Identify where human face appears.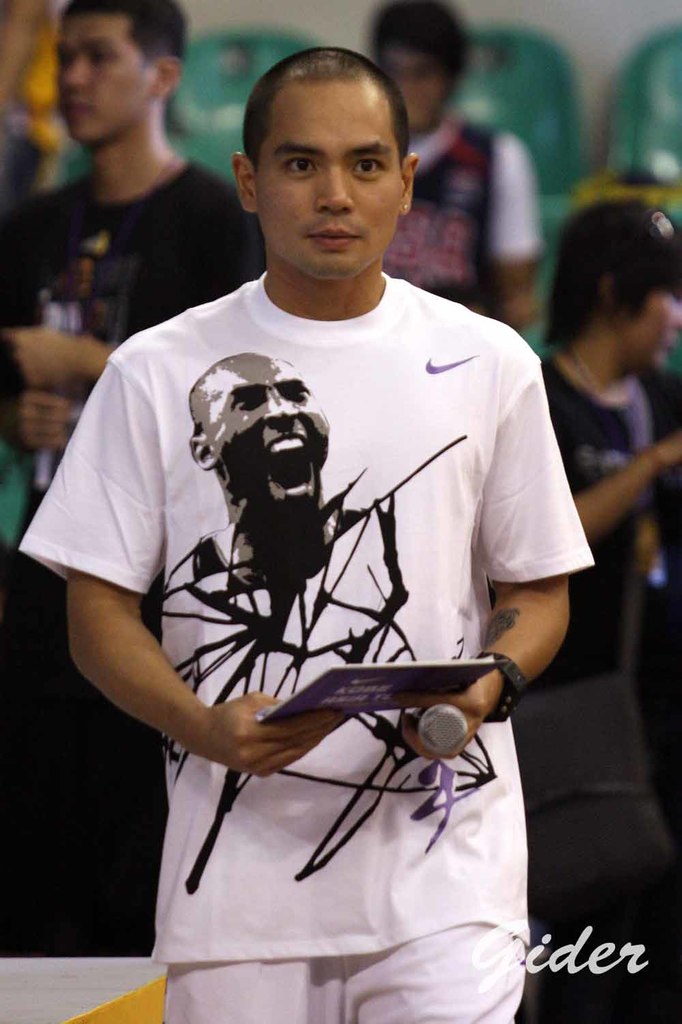
Appears at {"left": 257, "top": 78, "right": 402, "bottom": 274}.
